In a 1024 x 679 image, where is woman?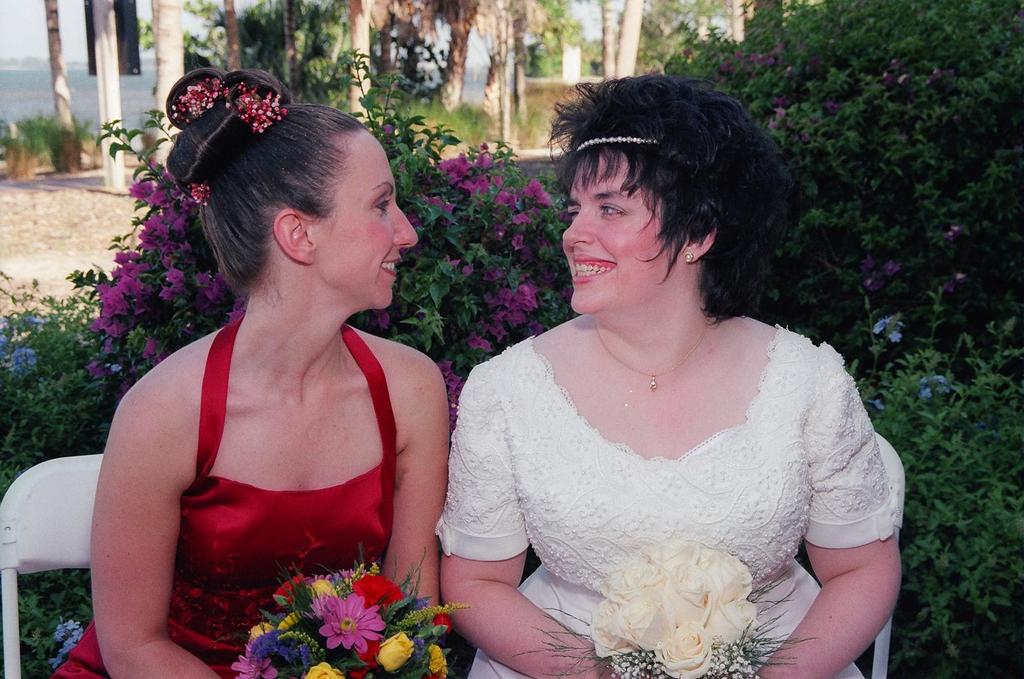
rect(434, 73, 905, 678).
